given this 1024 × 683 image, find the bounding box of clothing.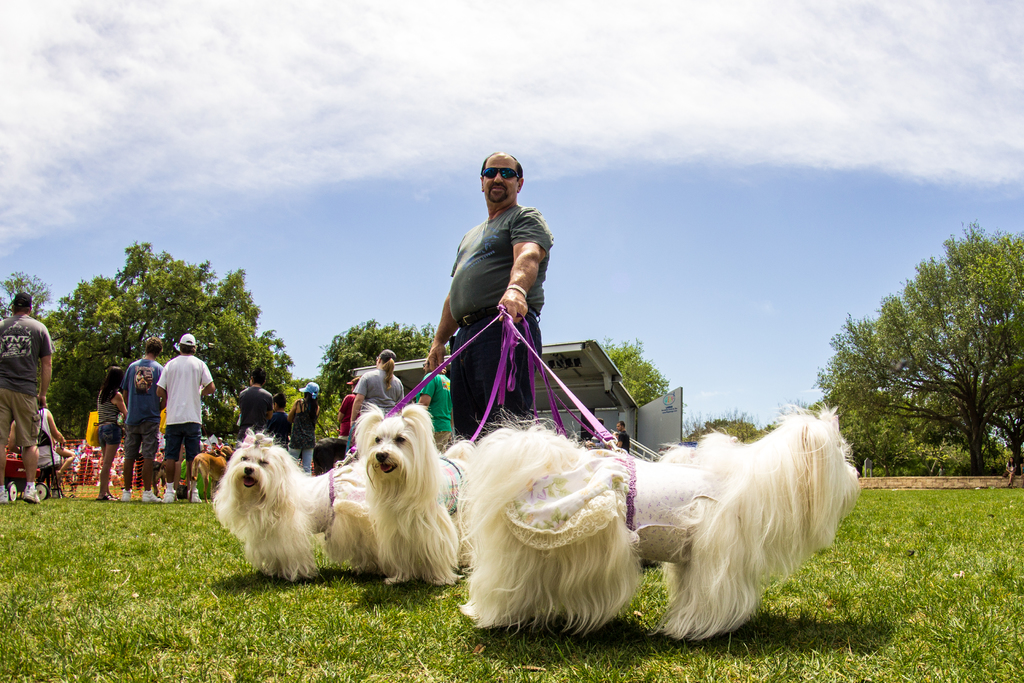
box(159, 352, 219, 464).
